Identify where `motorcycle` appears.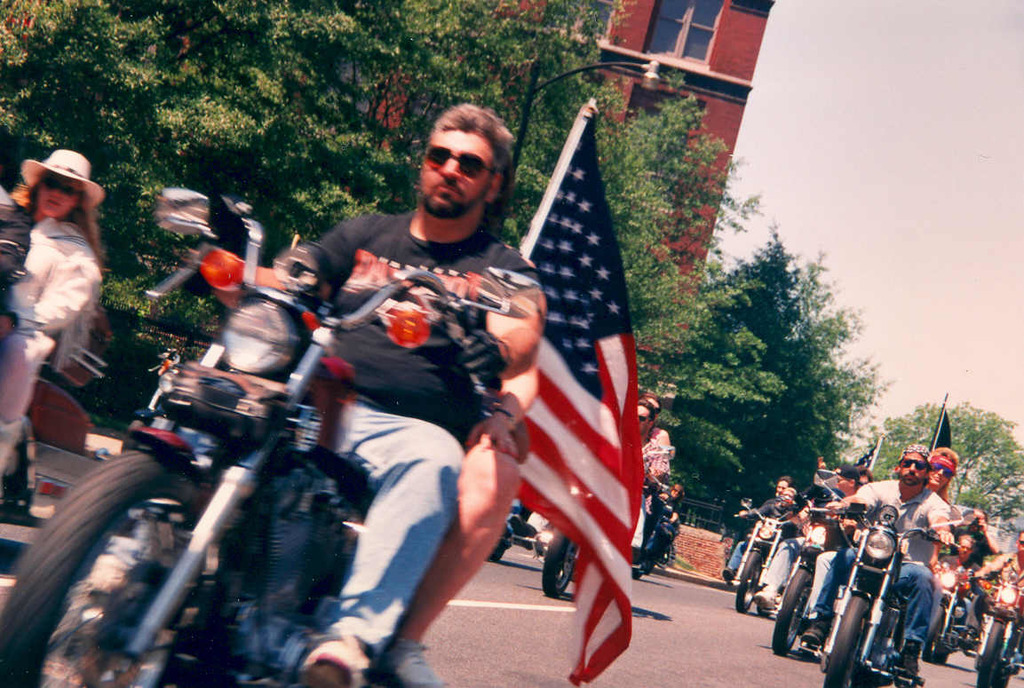
Appears at 728, 491, 793, 609.
